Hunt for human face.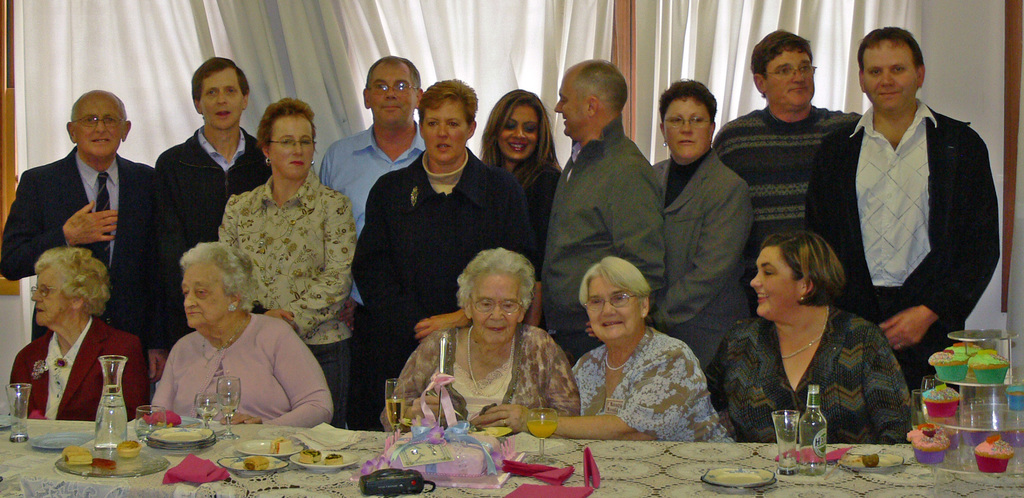
Hunted down at detection(586, 275, 641, 342).
